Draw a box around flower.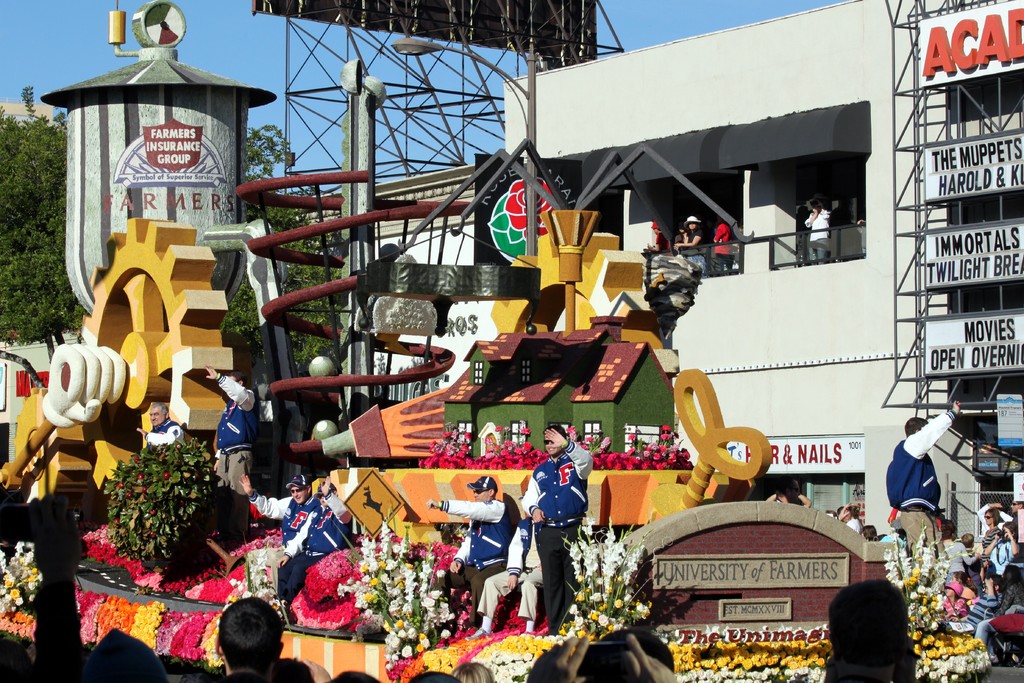
(x1=591, y1=542, x2=614, y2=570).
